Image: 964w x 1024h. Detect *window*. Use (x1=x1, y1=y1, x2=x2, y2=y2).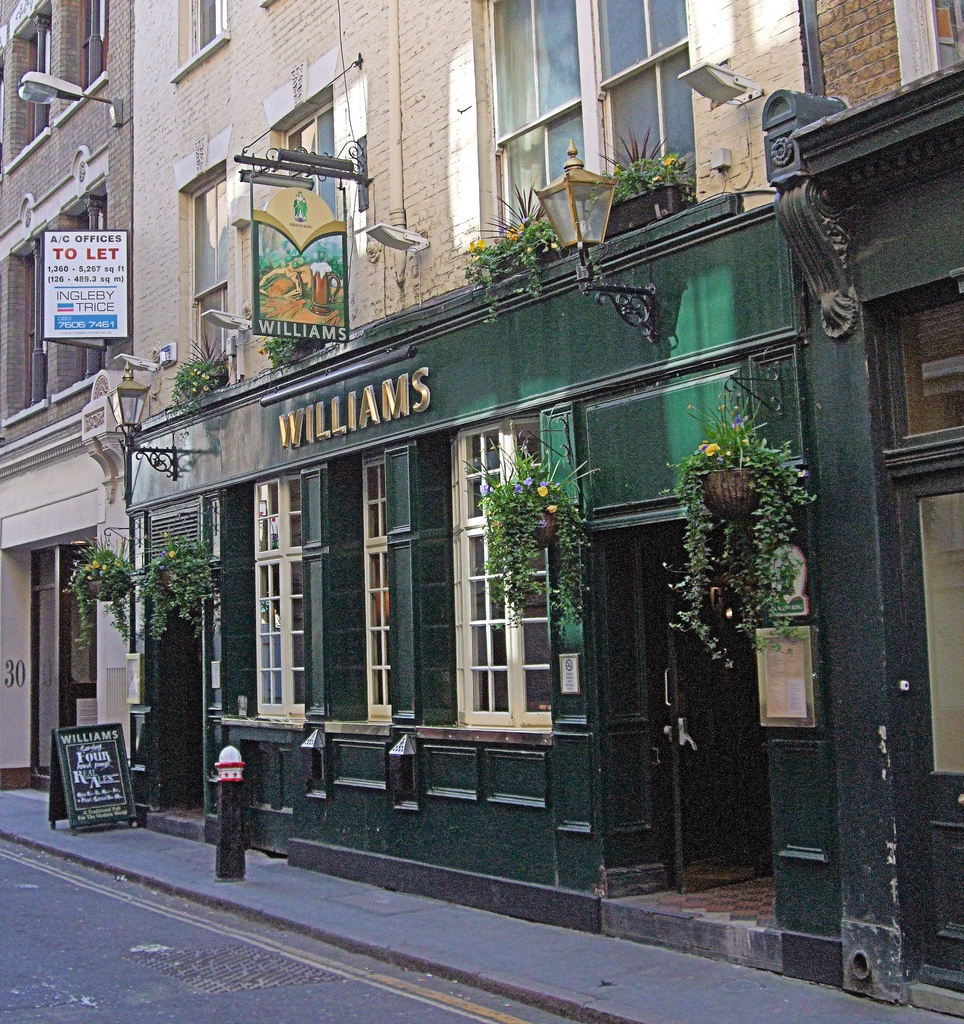
(x1=5, y1=205, x2=72, y2=410).
